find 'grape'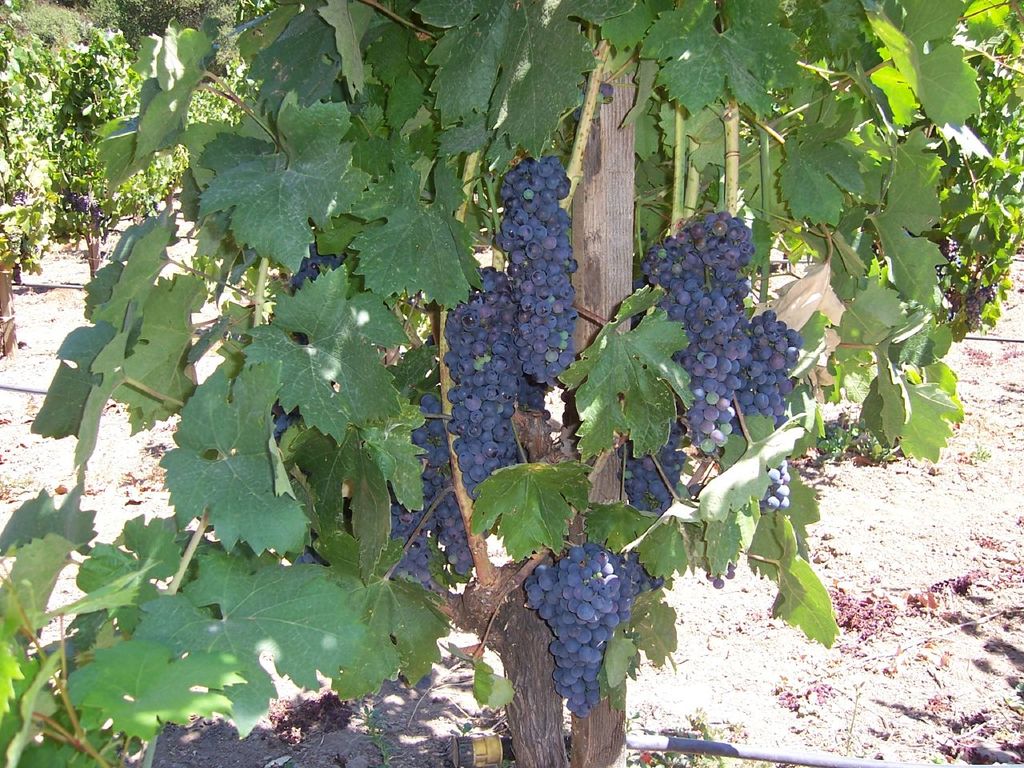
crop(727, 560, 737, 569)
